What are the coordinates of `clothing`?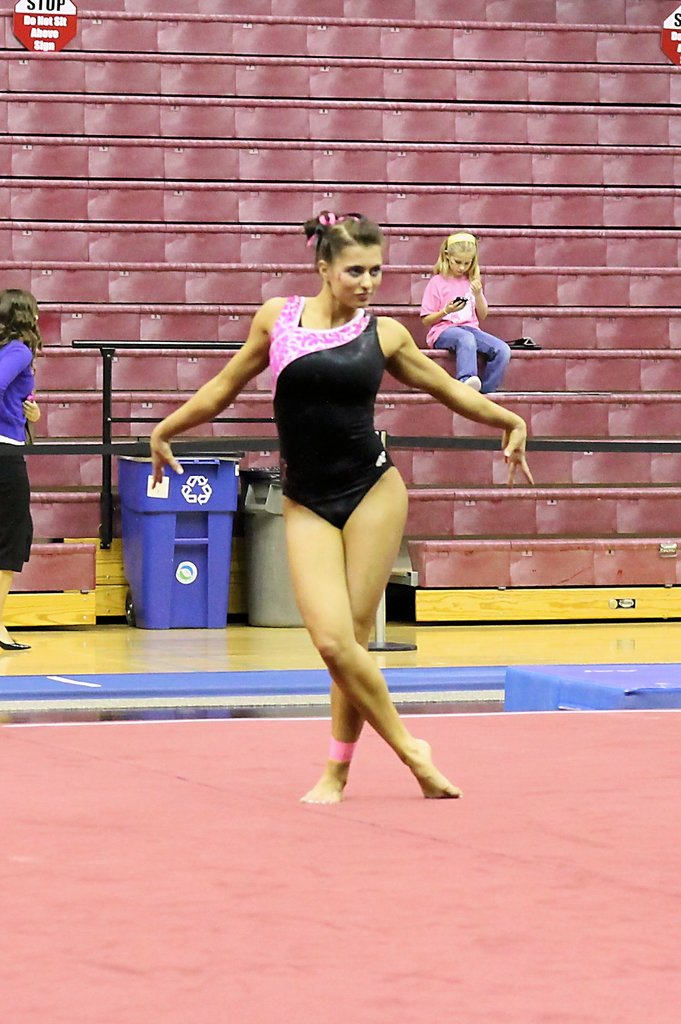
left=0, top=437, right=44, bottom=573.
